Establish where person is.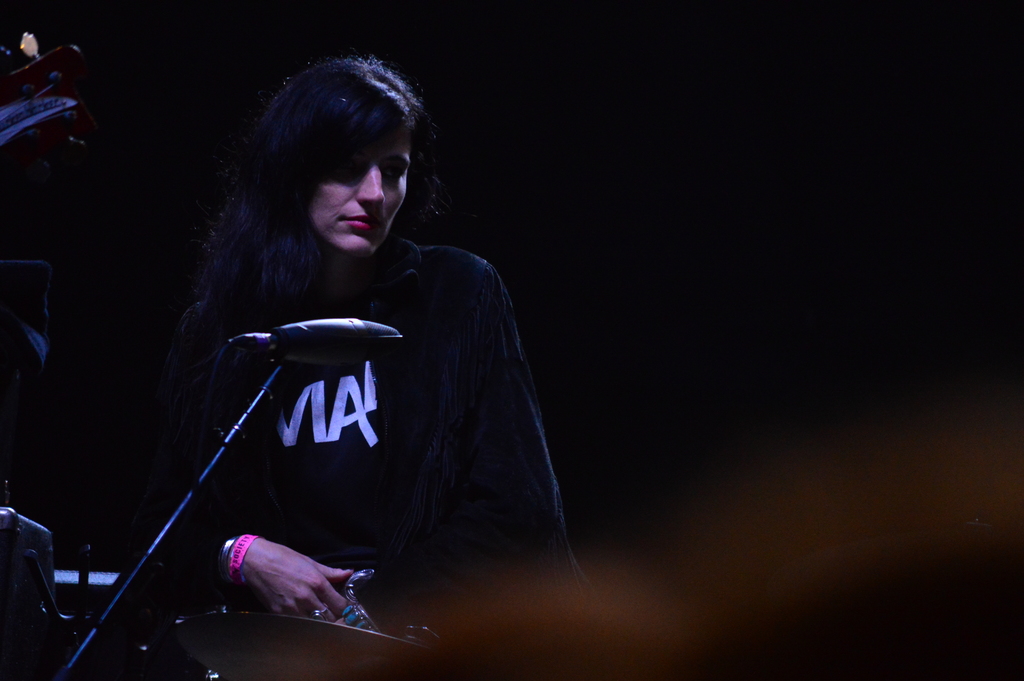
Established at 133:67:586:673.
